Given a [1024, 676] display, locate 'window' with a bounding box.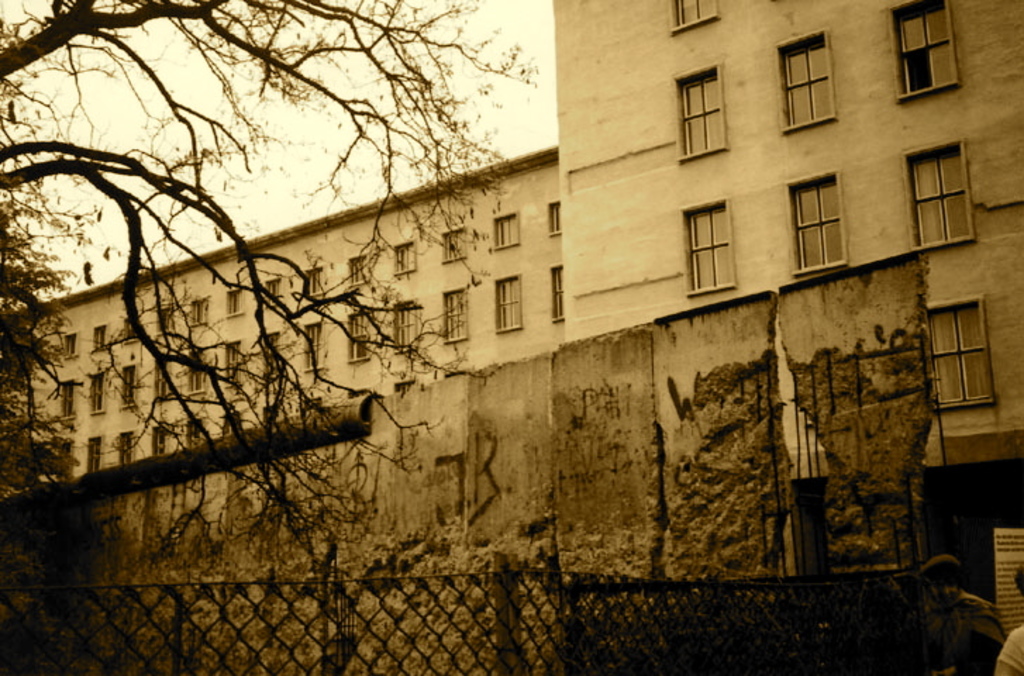
Located: crop(339, 244, 377, 292).
